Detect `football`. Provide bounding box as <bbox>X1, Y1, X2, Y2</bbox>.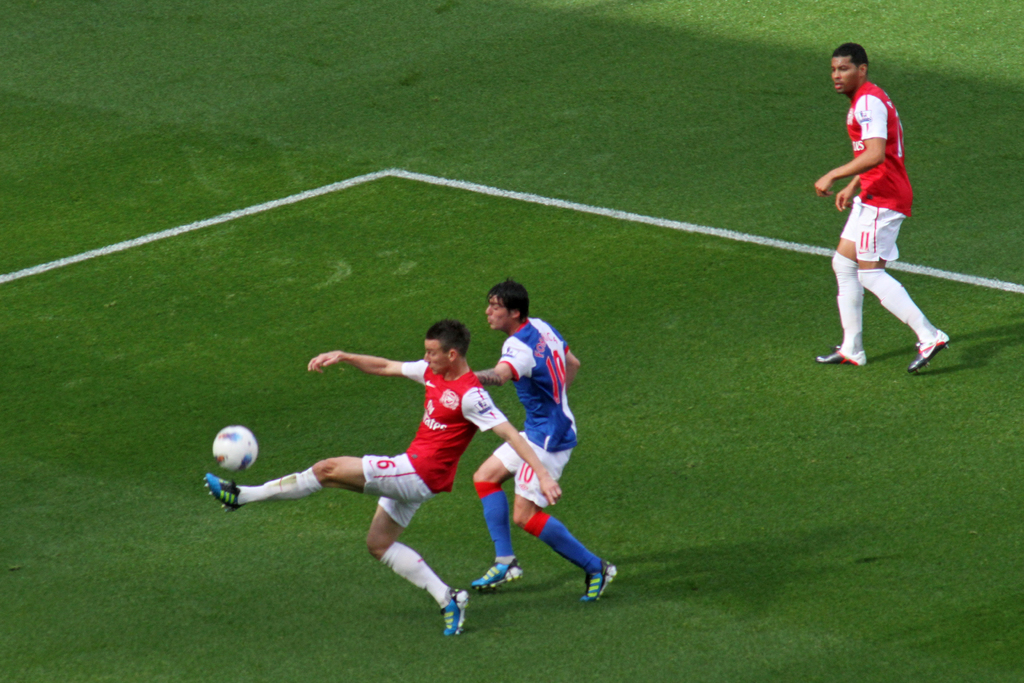
<bbox>212, 424, 258, 473</bbox>.
